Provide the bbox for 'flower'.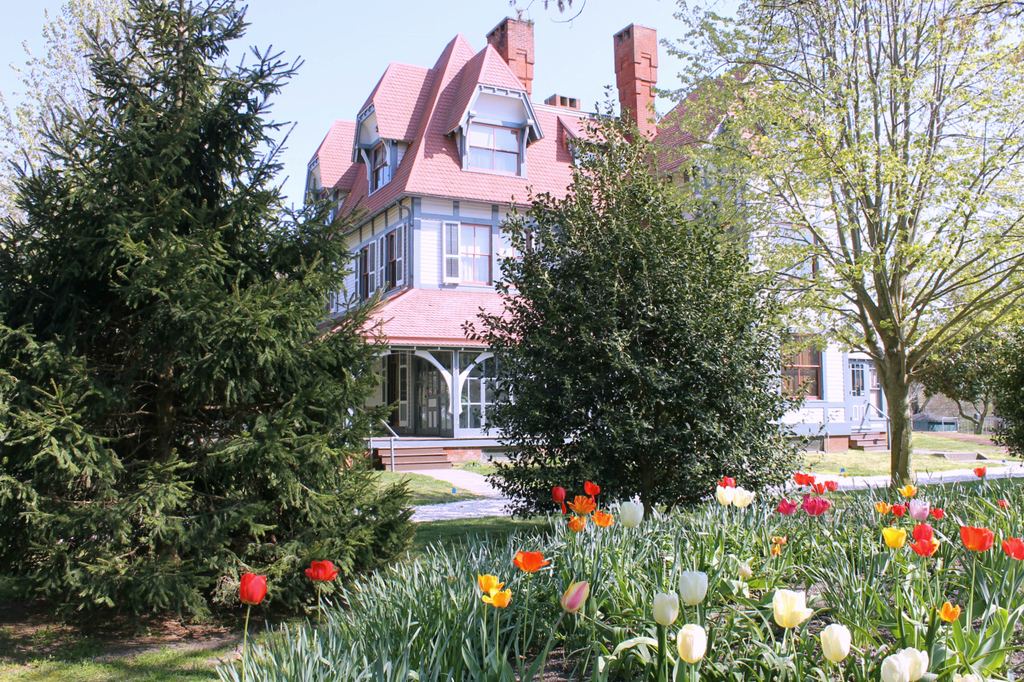
pyautogui.locateOnScreen(305, 562, 344, 583).
